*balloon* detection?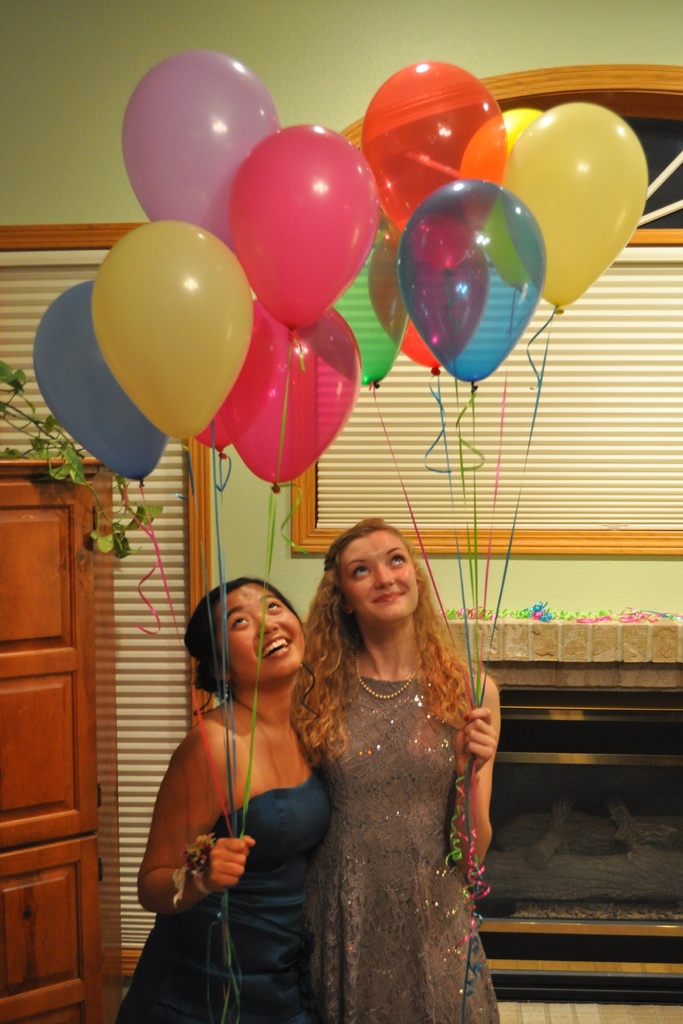
box(29, 285, 173, 481)
